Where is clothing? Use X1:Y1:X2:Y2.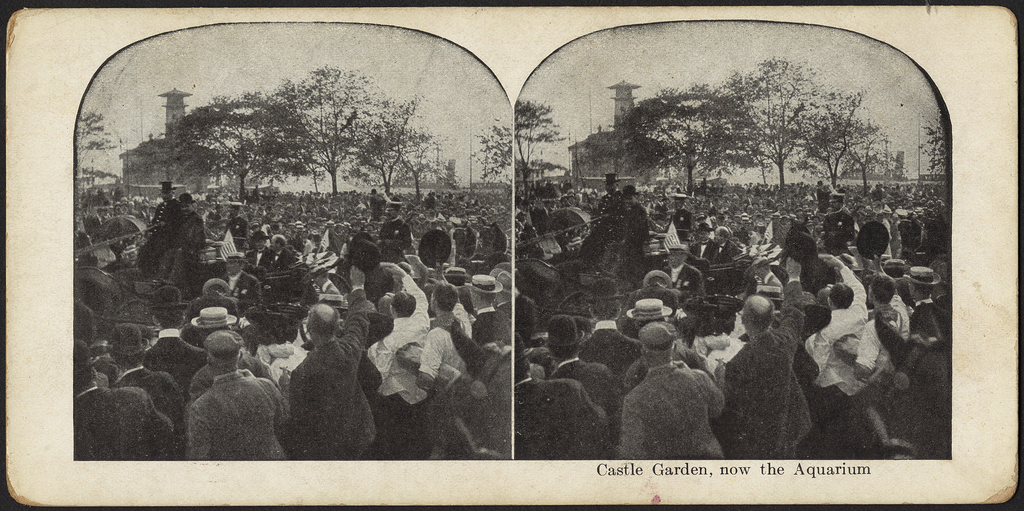
721:279:810:461.
